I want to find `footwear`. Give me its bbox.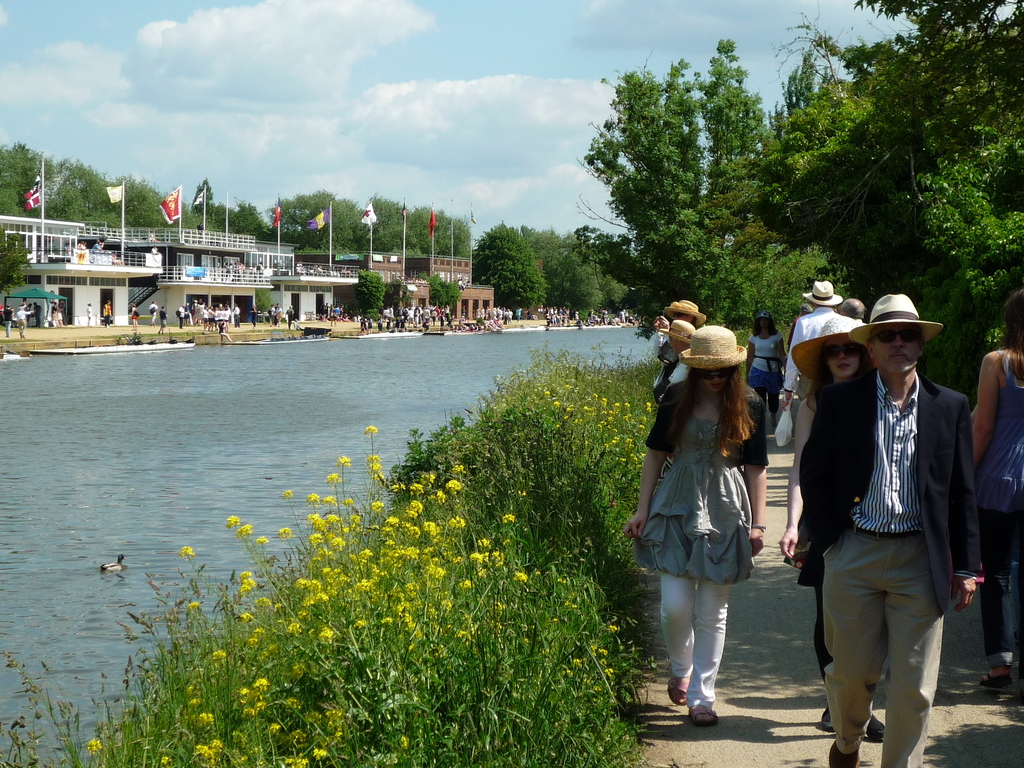
region(689, 708, 718, 726).
